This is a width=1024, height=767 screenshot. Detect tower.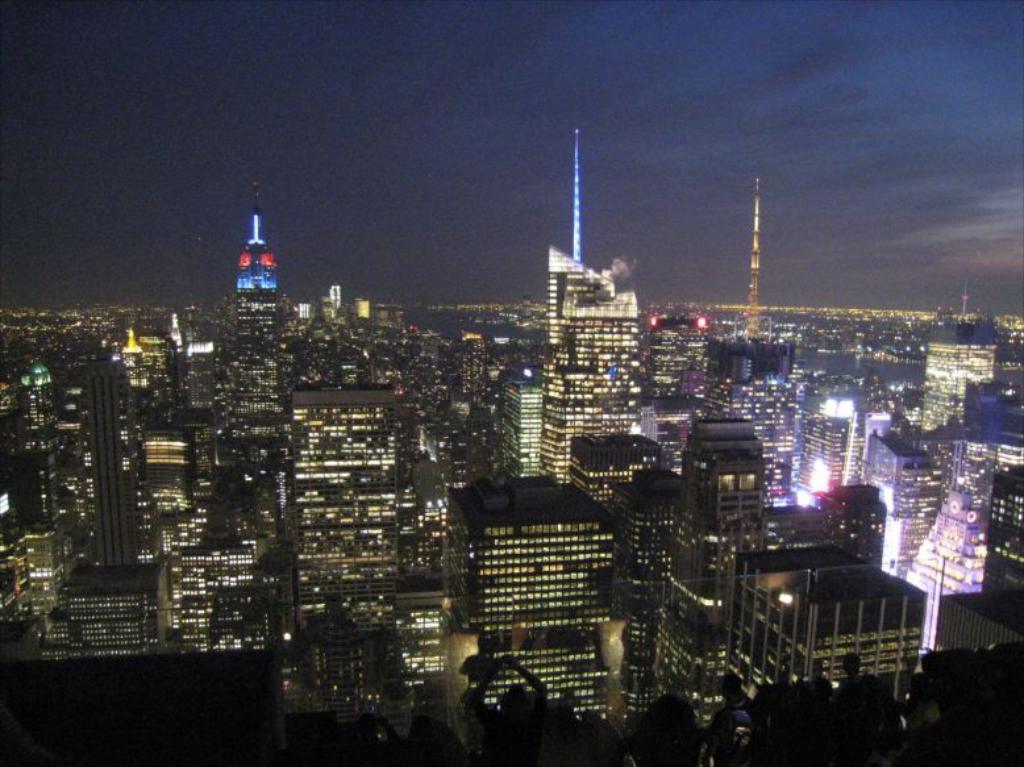
locate(557, 466, 666, 717).
